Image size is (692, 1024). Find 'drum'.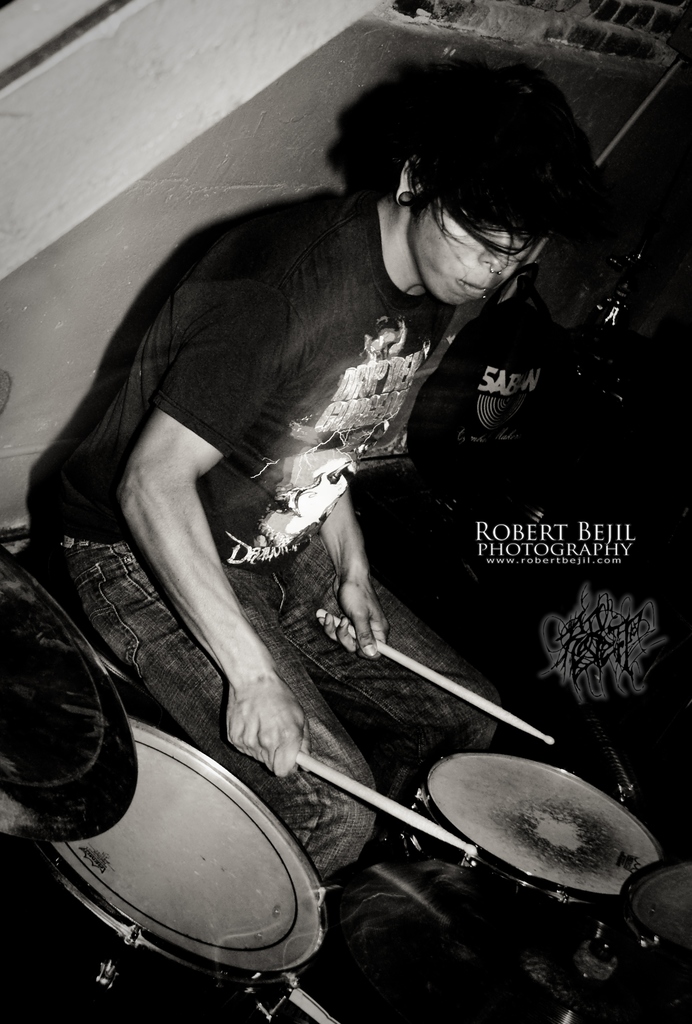
box=[617, 856, 691, 975].
